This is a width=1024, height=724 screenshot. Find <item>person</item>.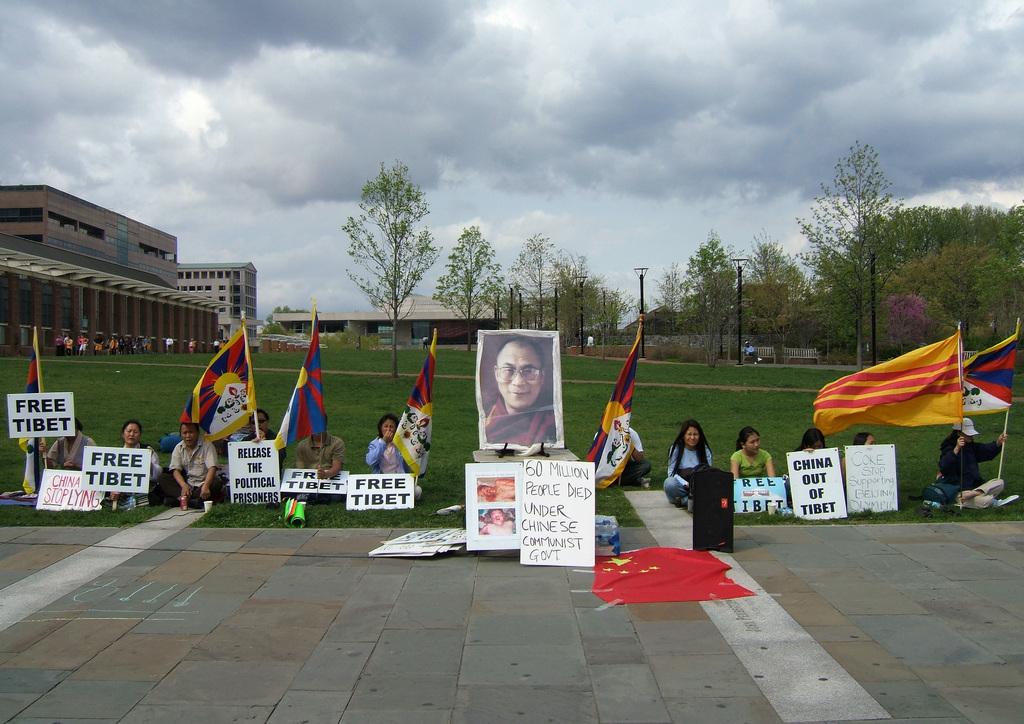
Bounding box: <region>593, 413, 652, 492</region>.
